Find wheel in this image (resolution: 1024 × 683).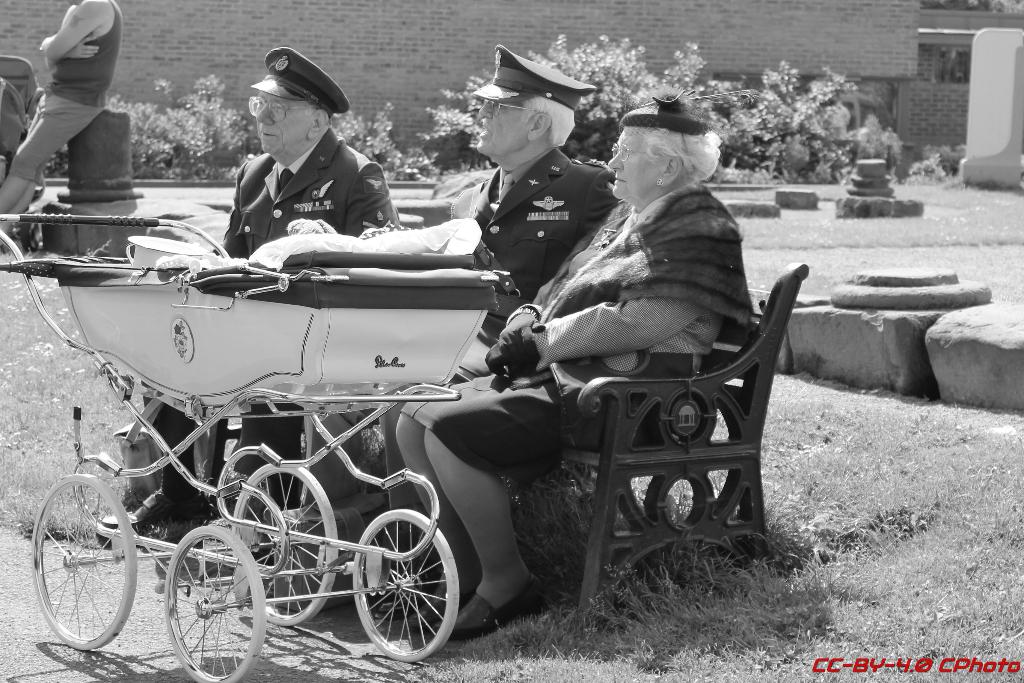
pyautogui.locateOnScreen(163, 525, 270, 682).
